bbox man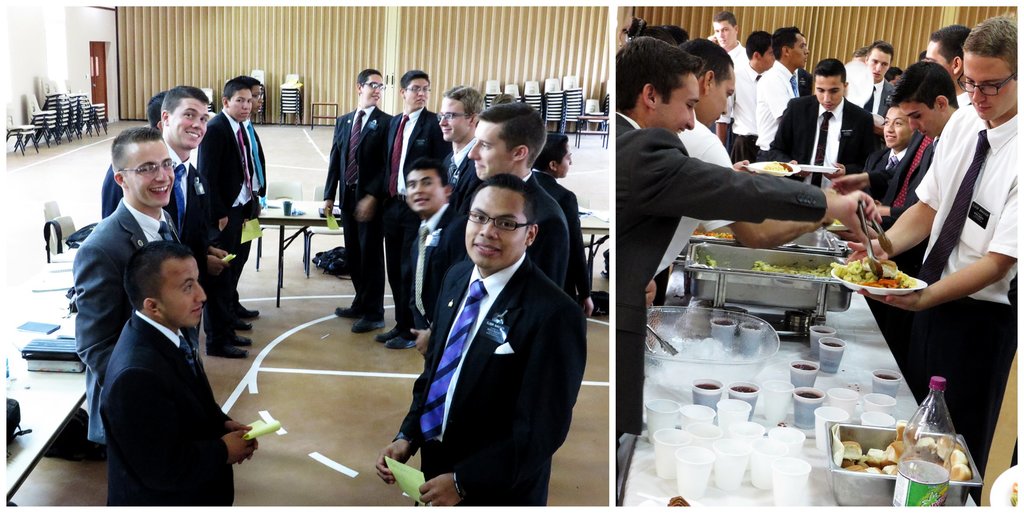
{"left": 710, "top": 10, "right": 755, "bottom": 117}
